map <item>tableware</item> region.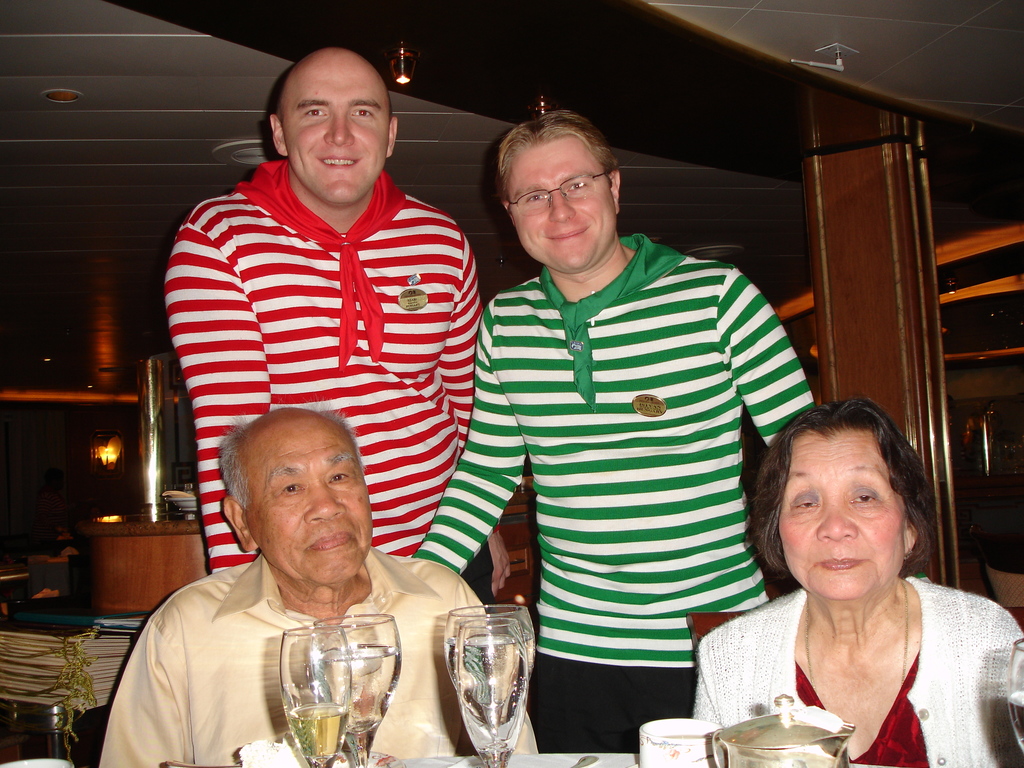
Mapped to 713:695:854:767.
